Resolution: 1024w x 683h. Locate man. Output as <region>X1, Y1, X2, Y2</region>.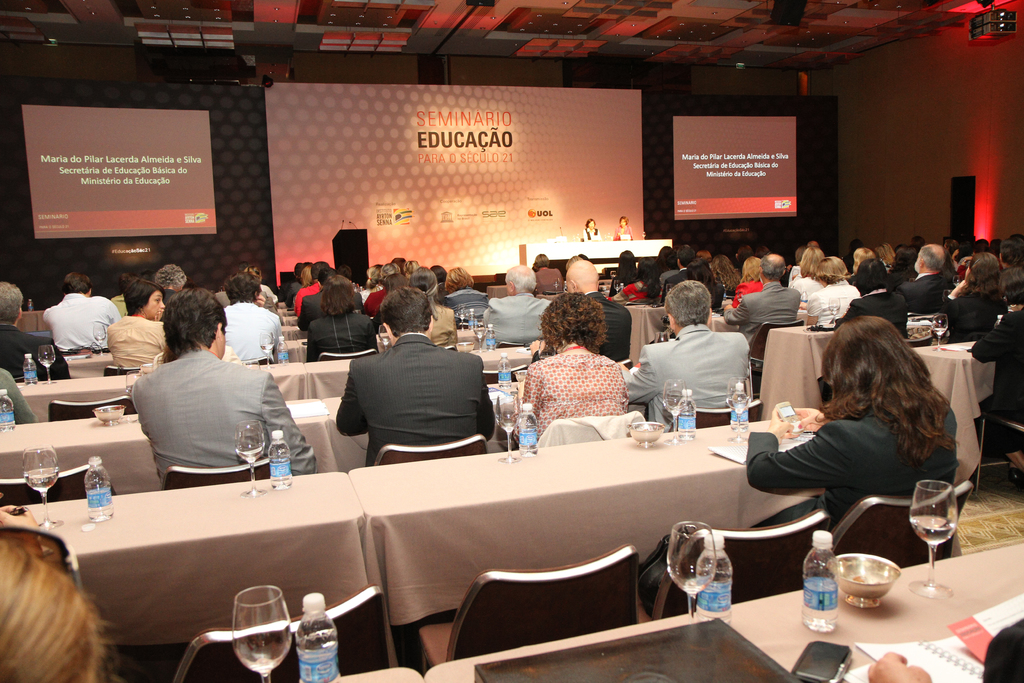
<region>332, 279, 506, 468</region>.
